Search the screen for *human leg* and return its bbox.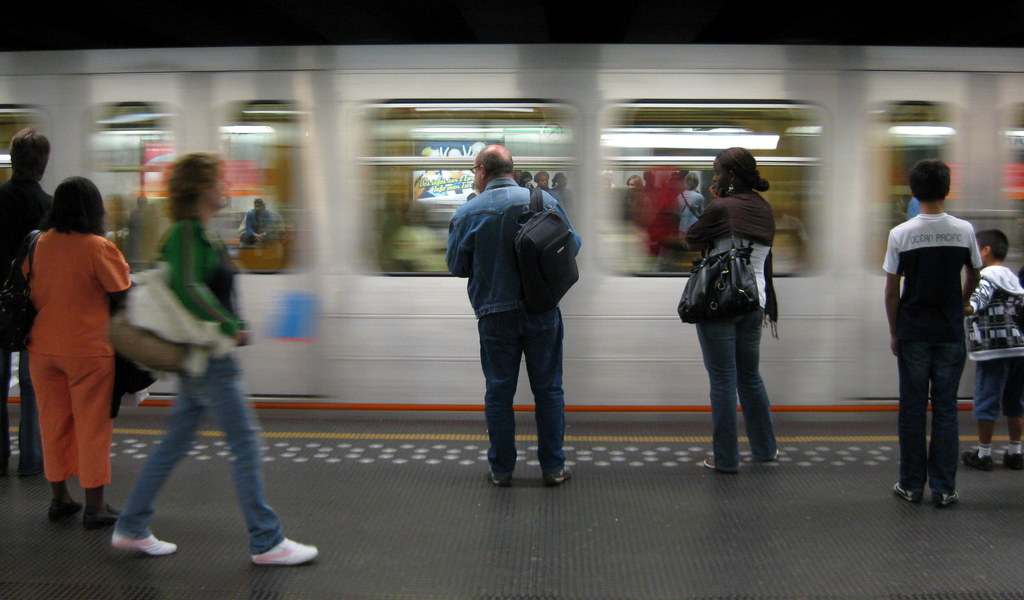
Found: bbox=[478, 310, 517, 485].
